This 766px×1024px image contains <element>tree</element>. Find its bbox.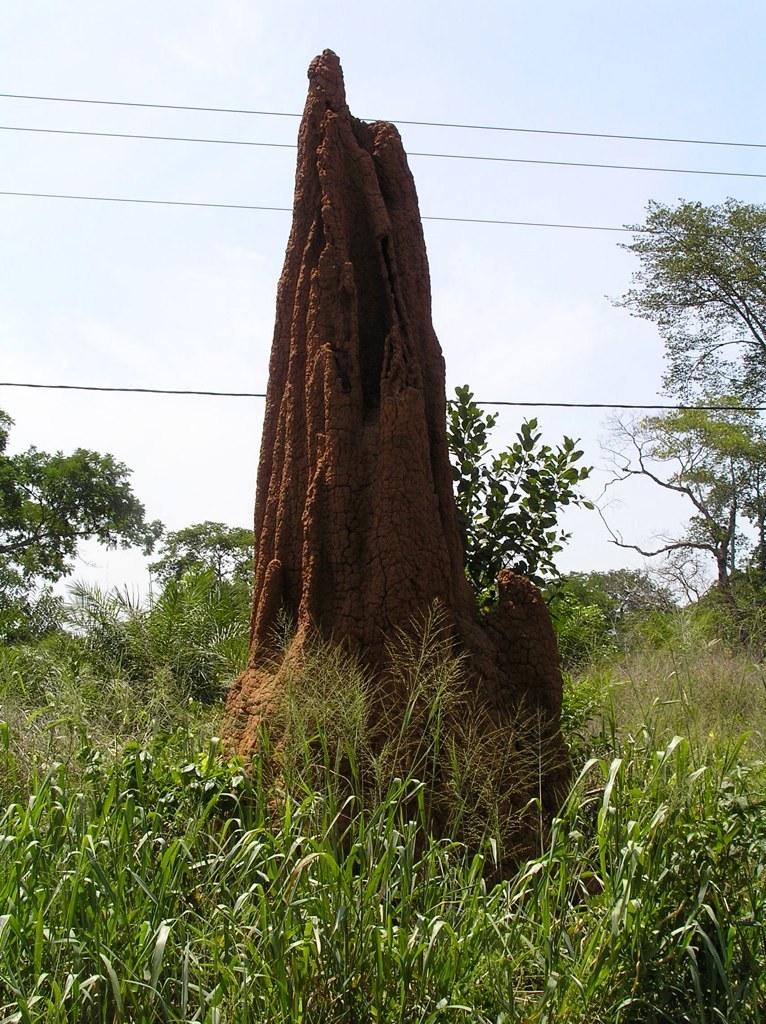
box=[579, 400, 765, 596].
